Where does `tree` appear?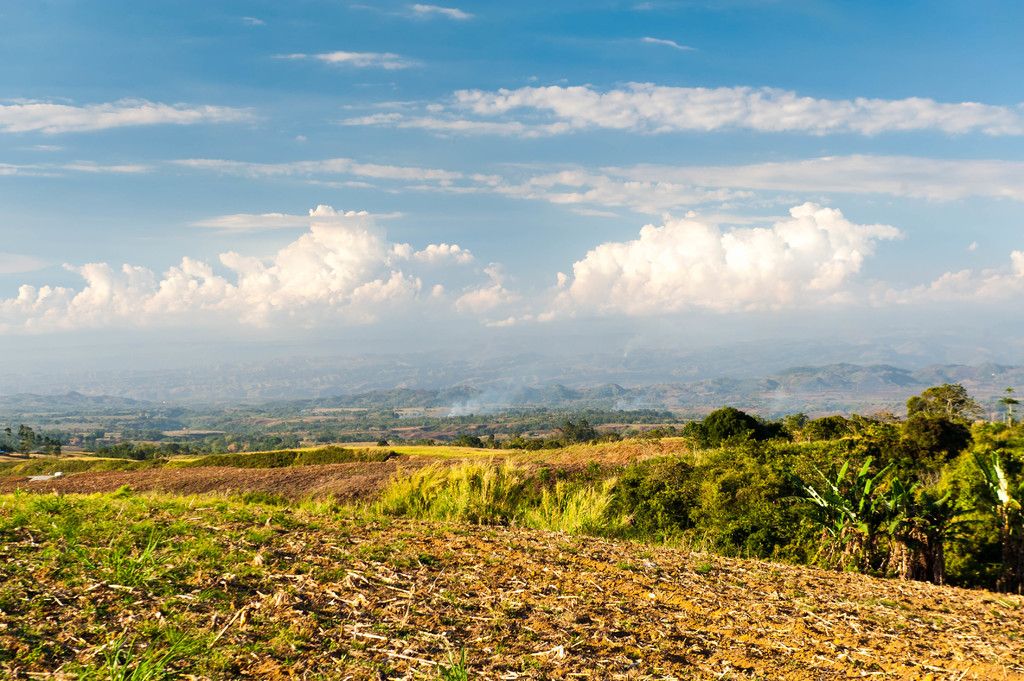
Appears at x1=894, y1=380, x2=979, y2=449.
